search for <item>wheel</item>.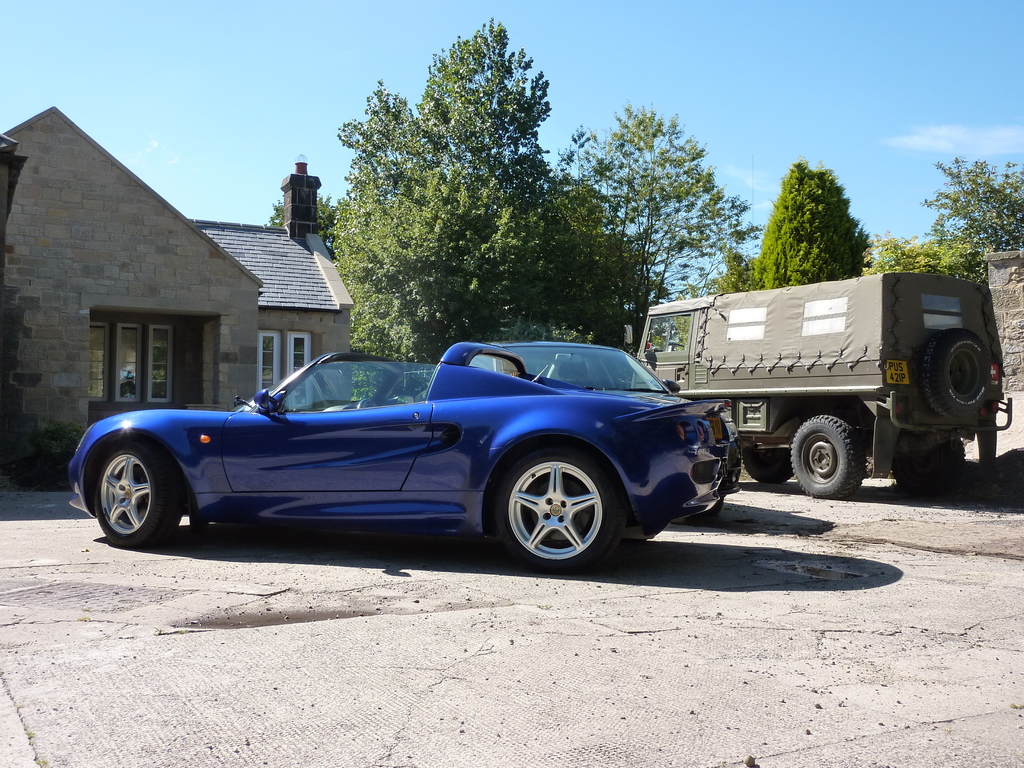
Found at x1=924 y1=331 x2=996 y2=423.
